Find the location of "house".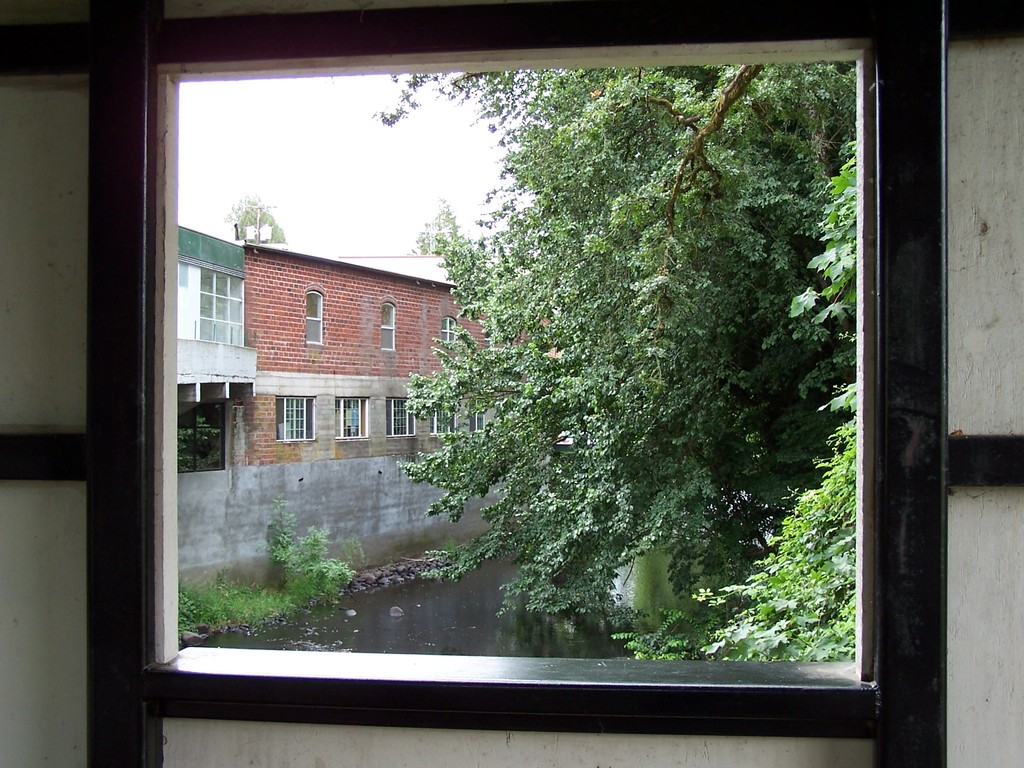
Location: {"x1": 165, "y1": 199, "x2": 252, "y2": 471}.
